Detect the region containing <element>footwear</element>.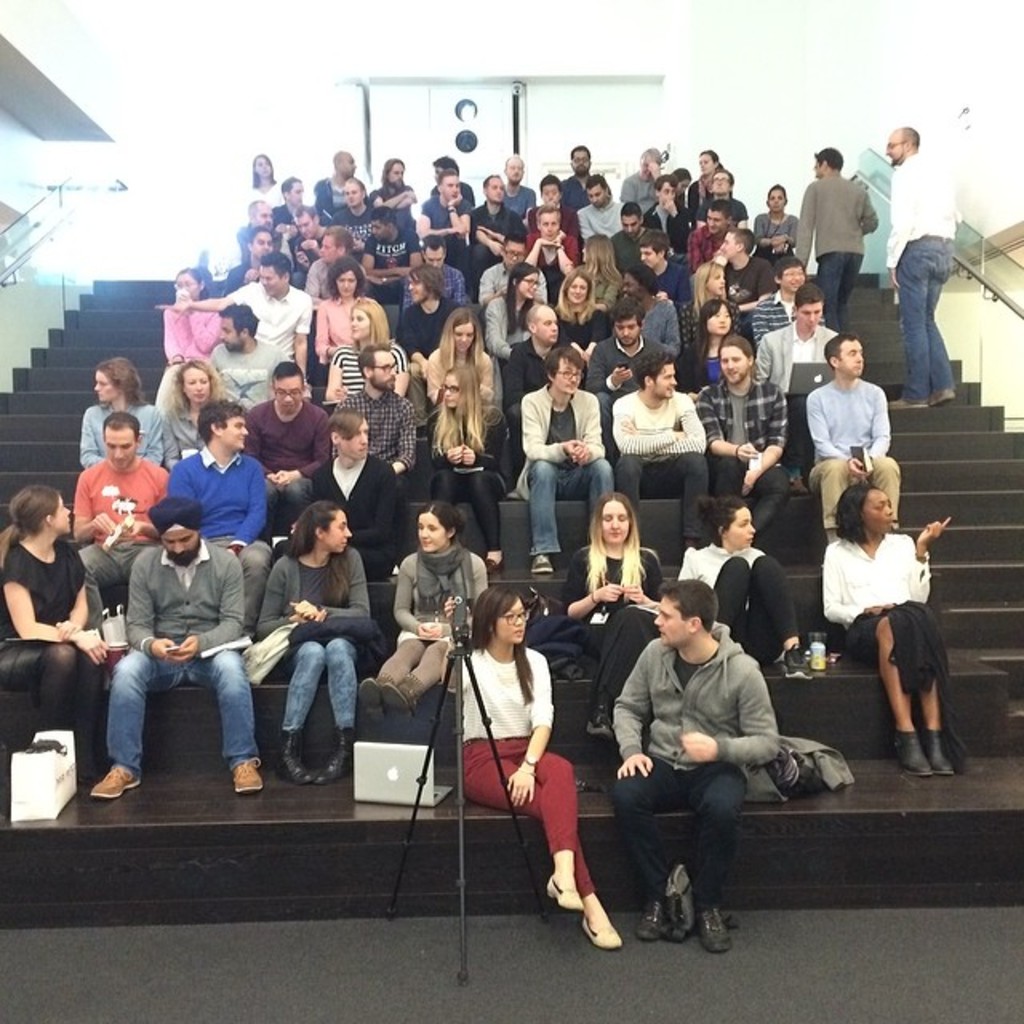
x1=694 y1=907 x2=731 y2=955.
